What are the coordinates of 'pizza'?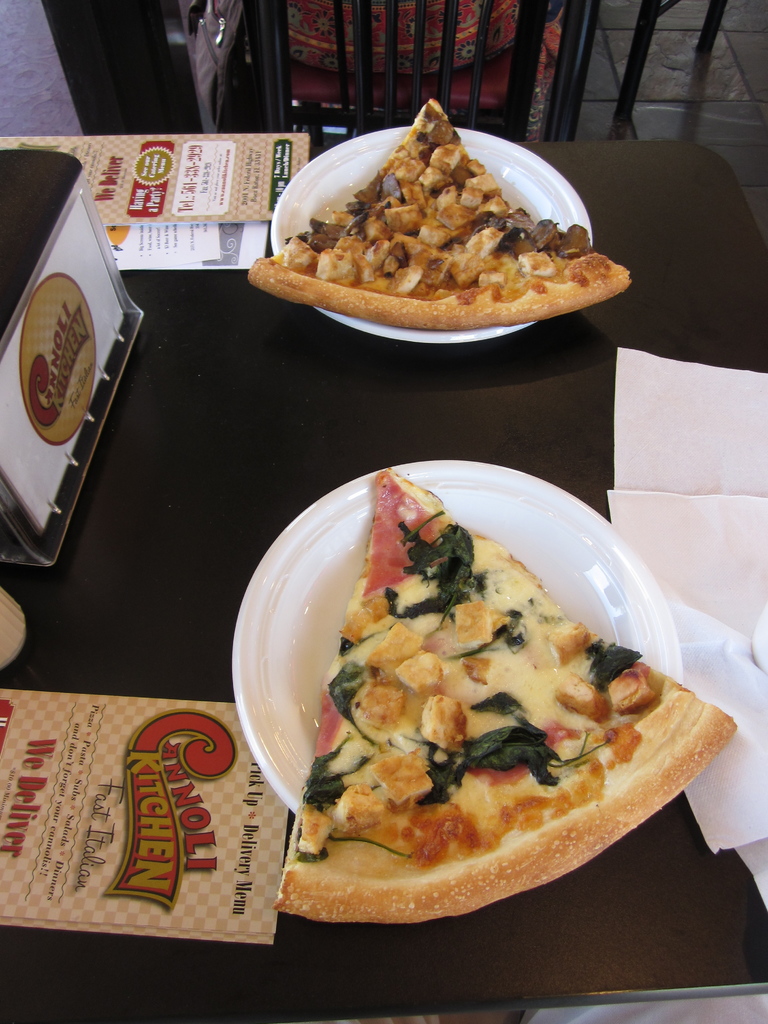
pyautogui.locateOnScreen(232, 90, 622, 325).
